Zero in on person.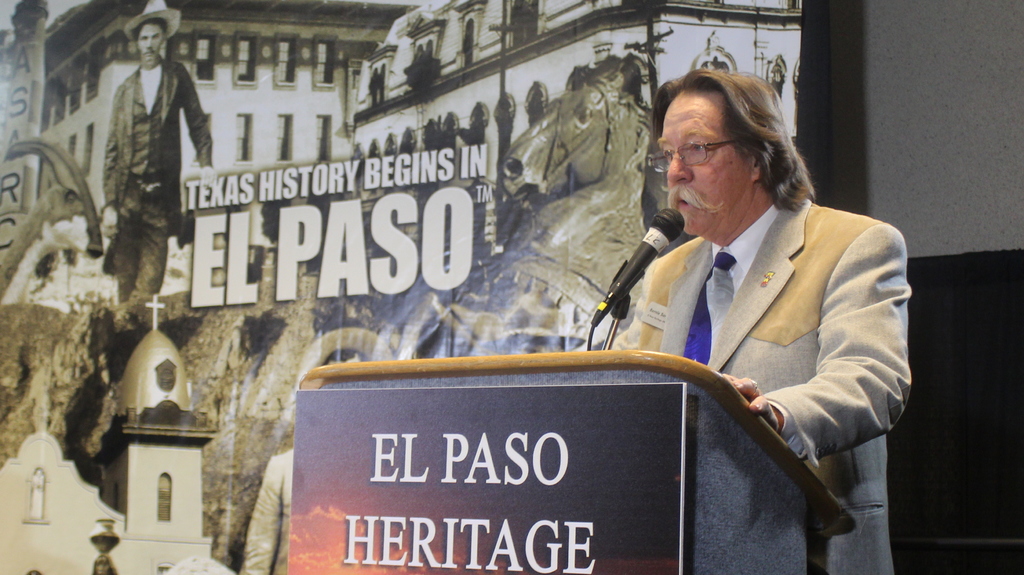
Zeroed in: 605:67:913:574.
